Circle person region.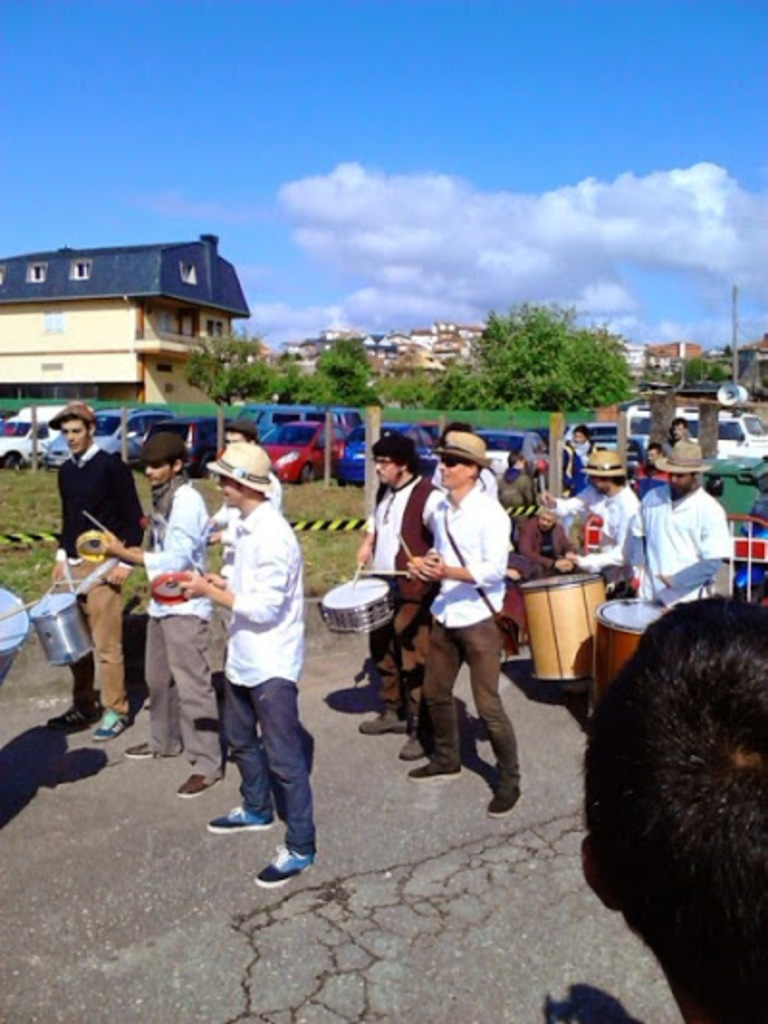
Region: x1=102, y1=430, x2=221, y2=797.
